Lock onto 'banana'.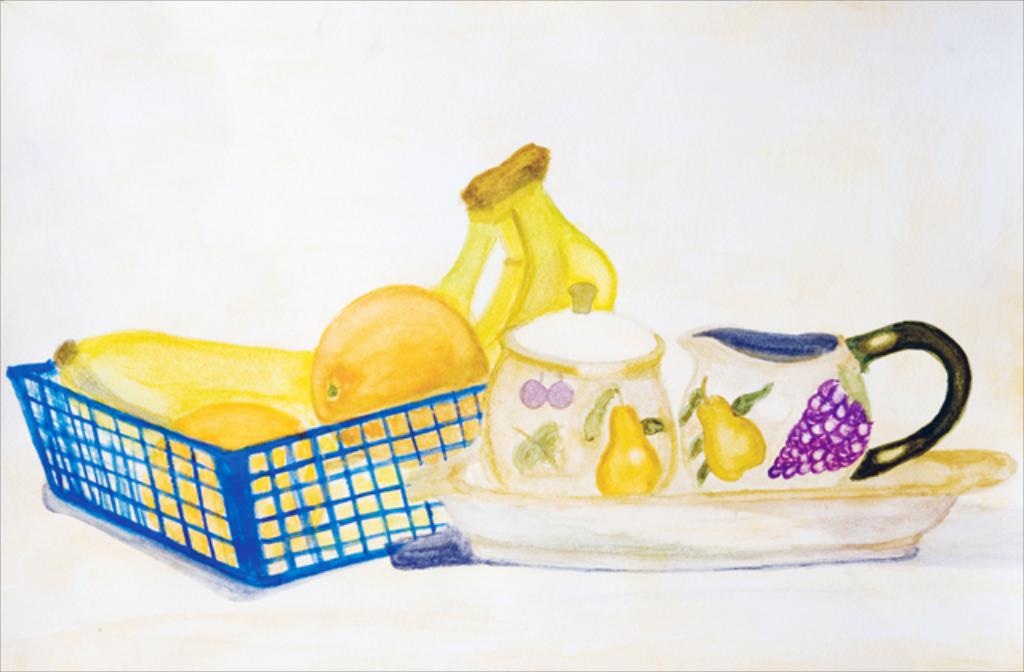
Locked: (67,214,501,413).
